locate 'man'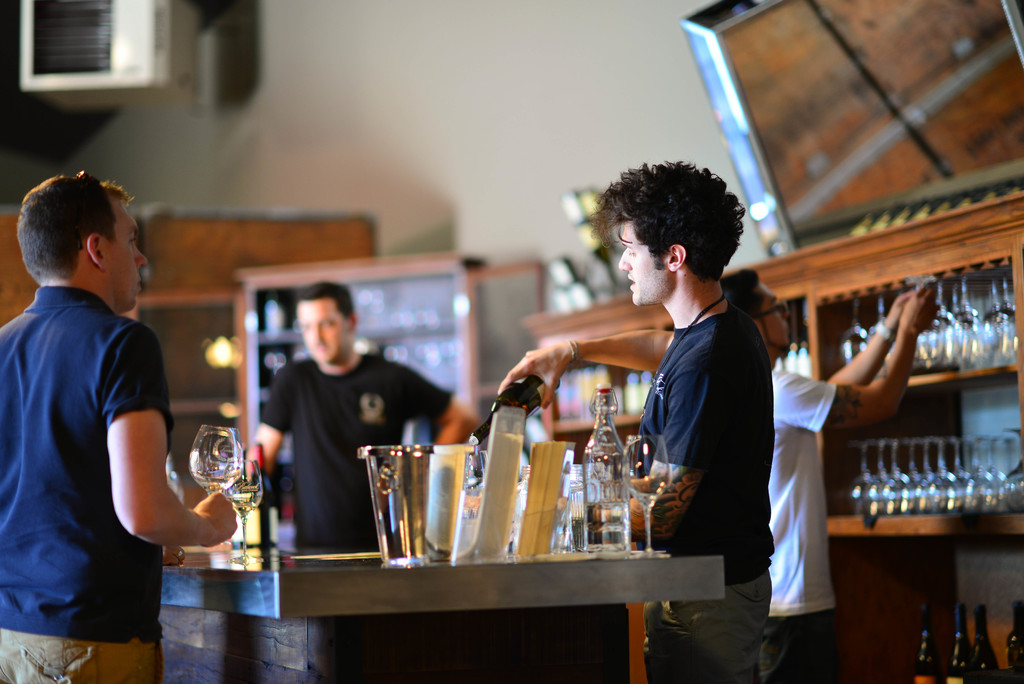
locate(719, 265, 939, 683)
